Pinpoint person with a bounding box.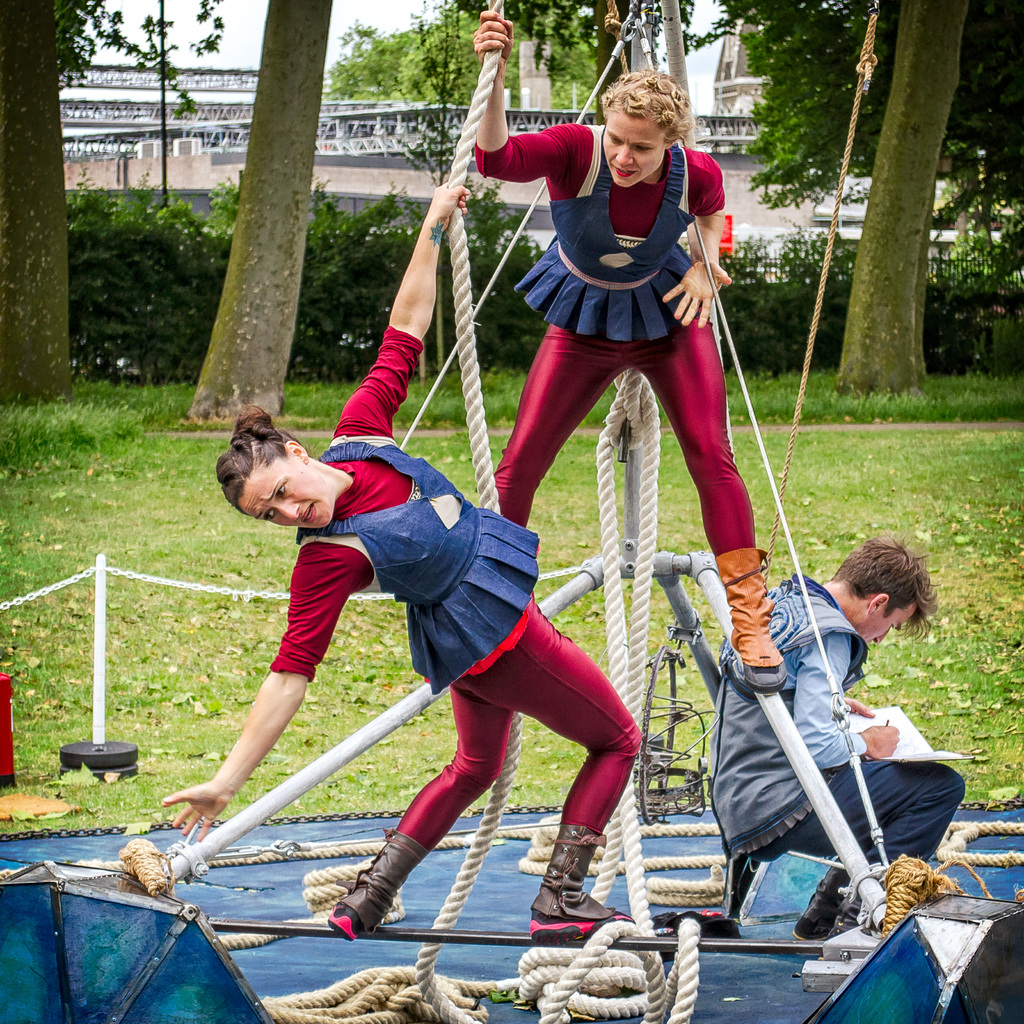
[left=245, top=214, right=637, bottom=980].
